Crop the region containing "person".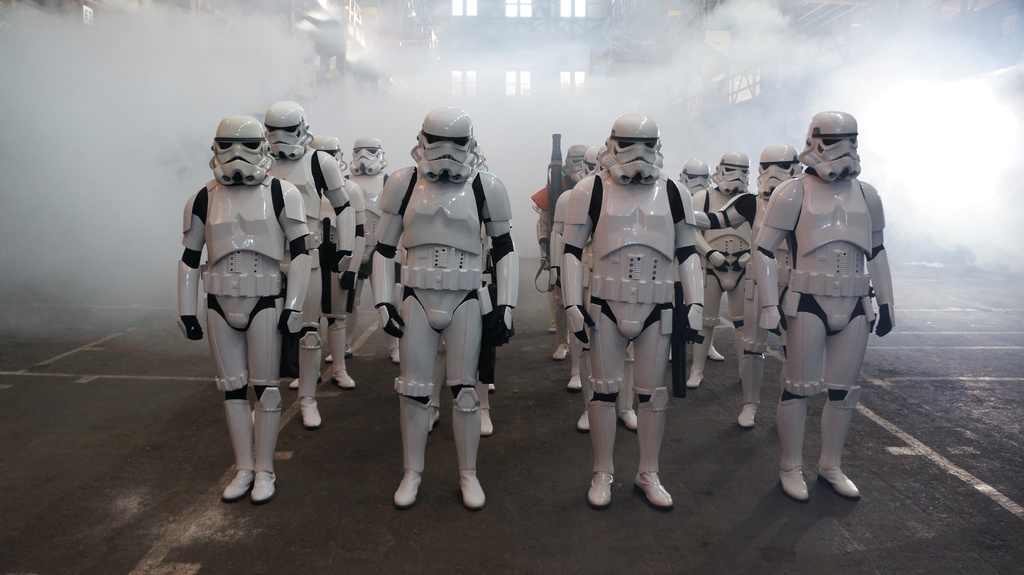
Crop region: [557, 109, 705, 509].
